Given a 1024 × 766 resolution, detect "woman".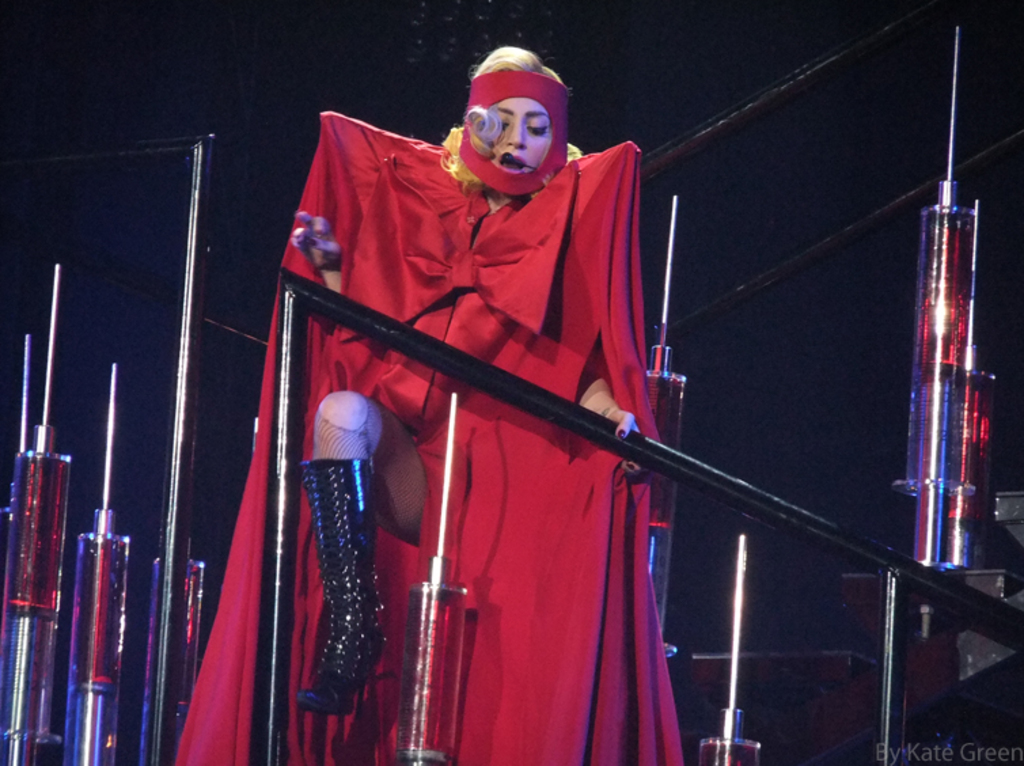
box(266, 35, 708, 765).
